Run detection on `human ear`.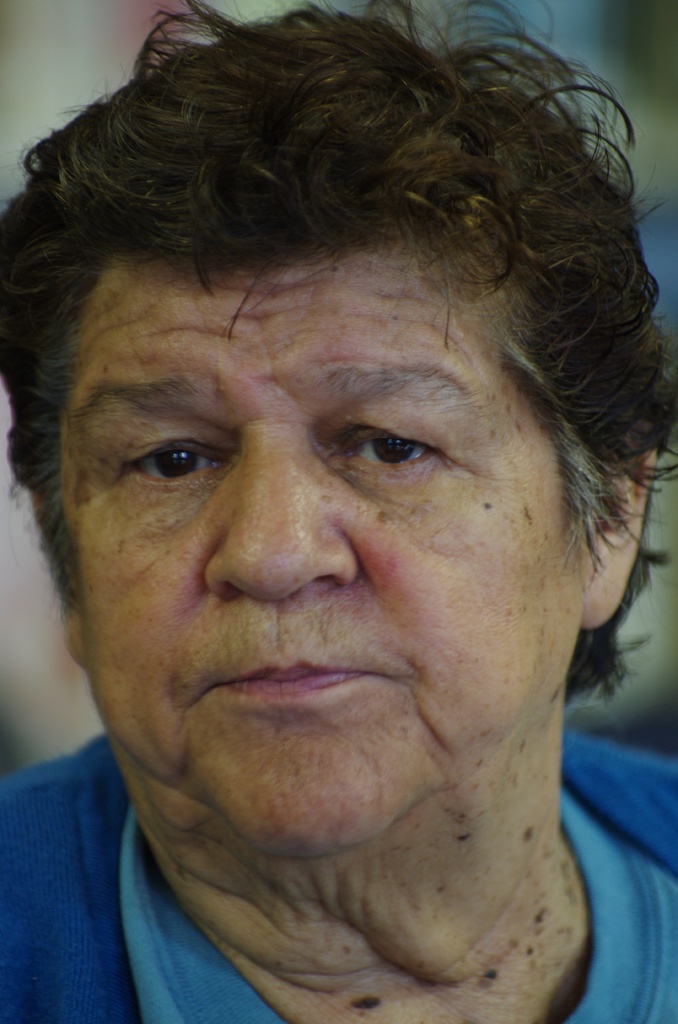
Result: (left=29, top=490, right=86, bottom=669).
